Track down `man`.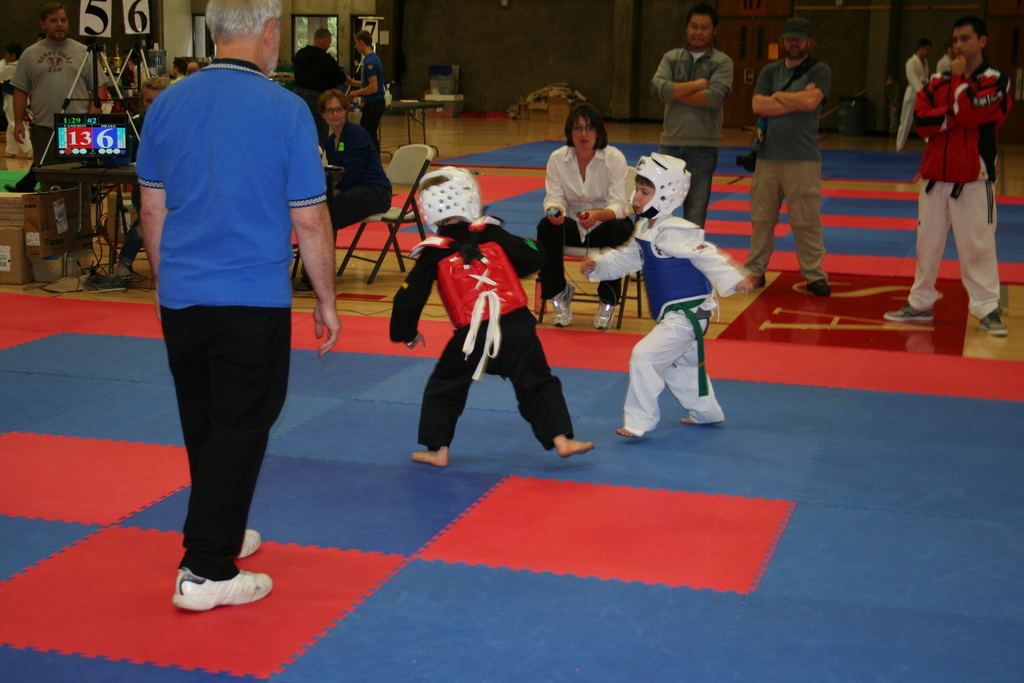
Tracked to crop(937, 38, 954, 72).
